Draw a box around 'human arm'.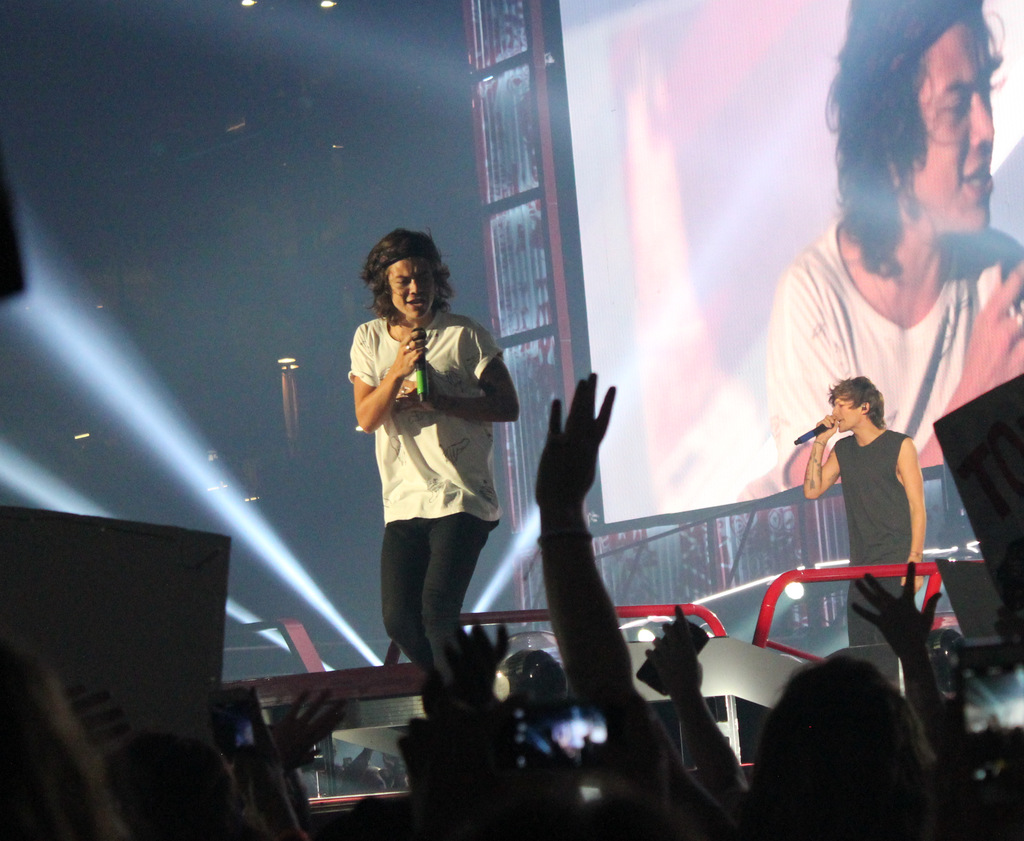
[769, 252, 1016, 488].
